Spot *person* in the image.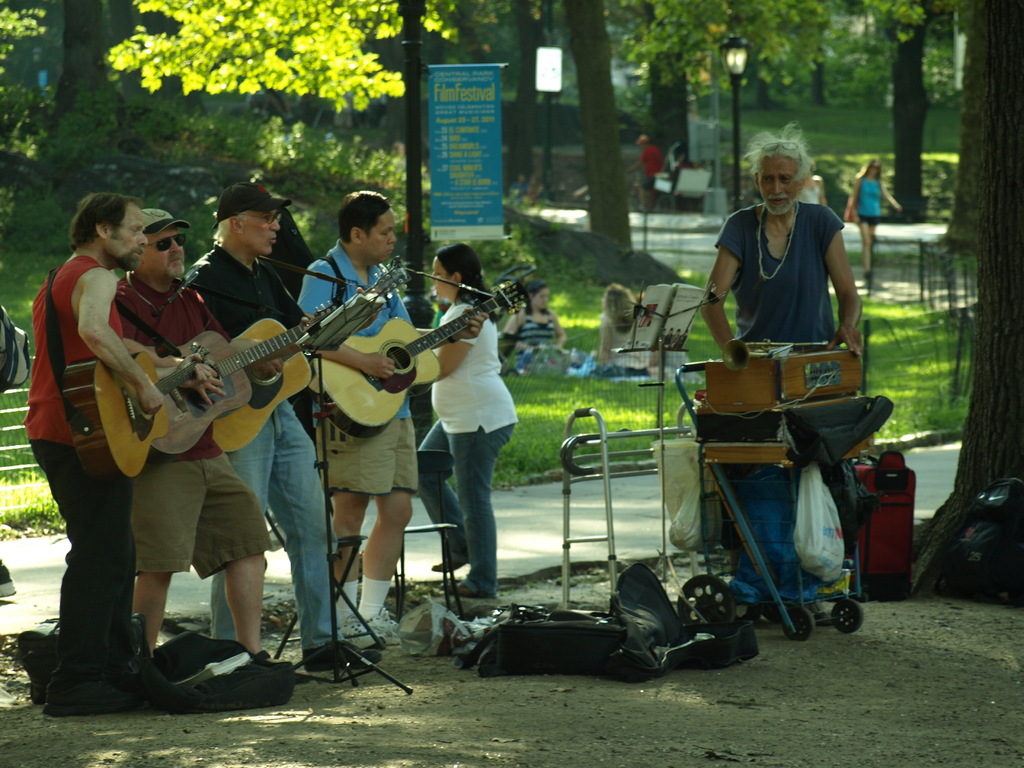
*person* found at {"left": 628, "top": 129, "right": 668, "bottom": 218}.
